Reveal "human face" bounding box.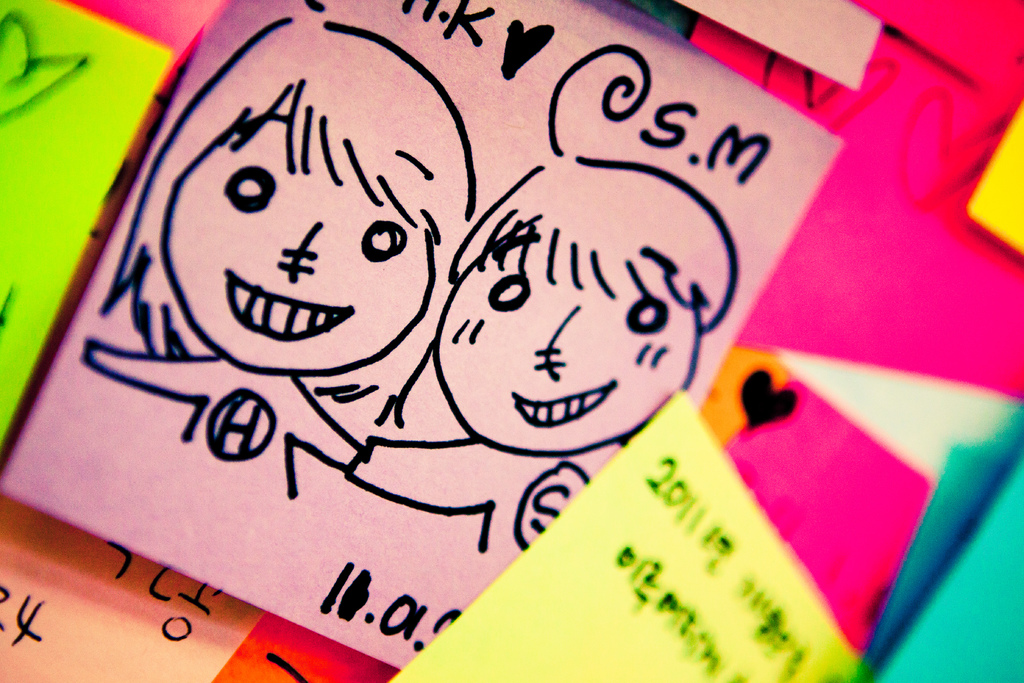
Revealed: pyautogui.locateOnScreen(433, 233, 700, 454).
